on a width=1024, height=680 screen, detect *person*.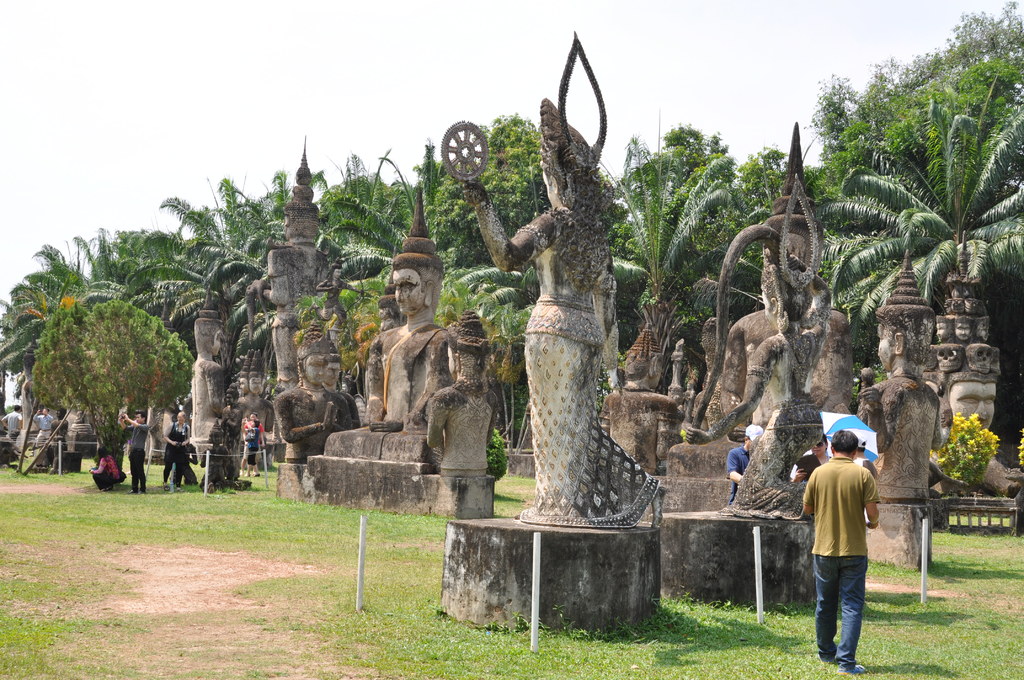
bbox=(239, 412, 268, 482).
